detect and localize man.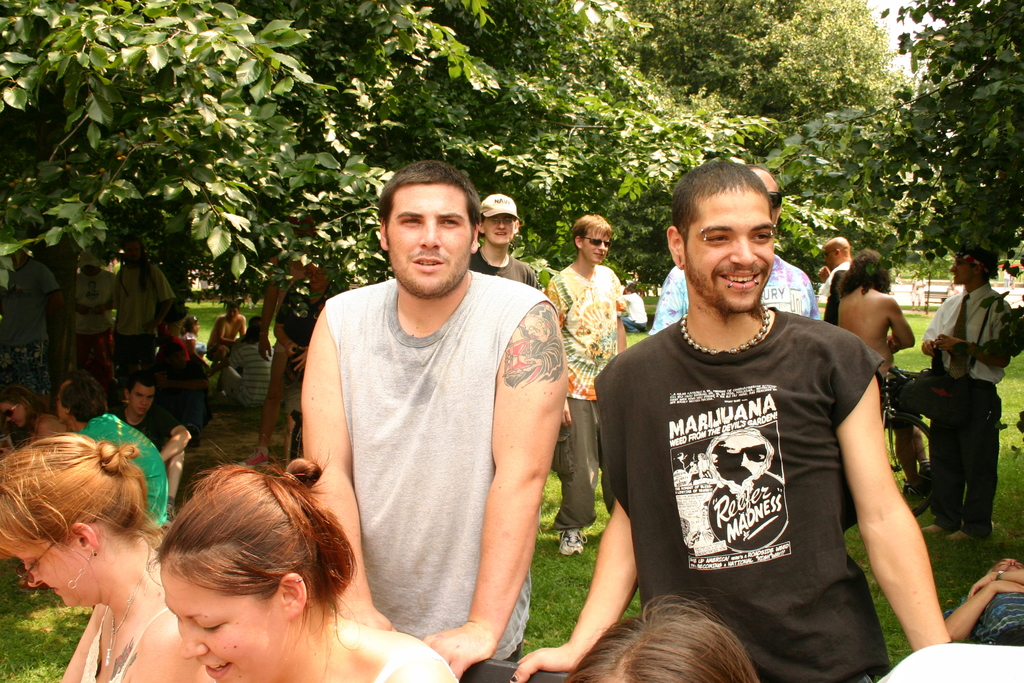
Localized at crop(515, 167, 955, 682).
